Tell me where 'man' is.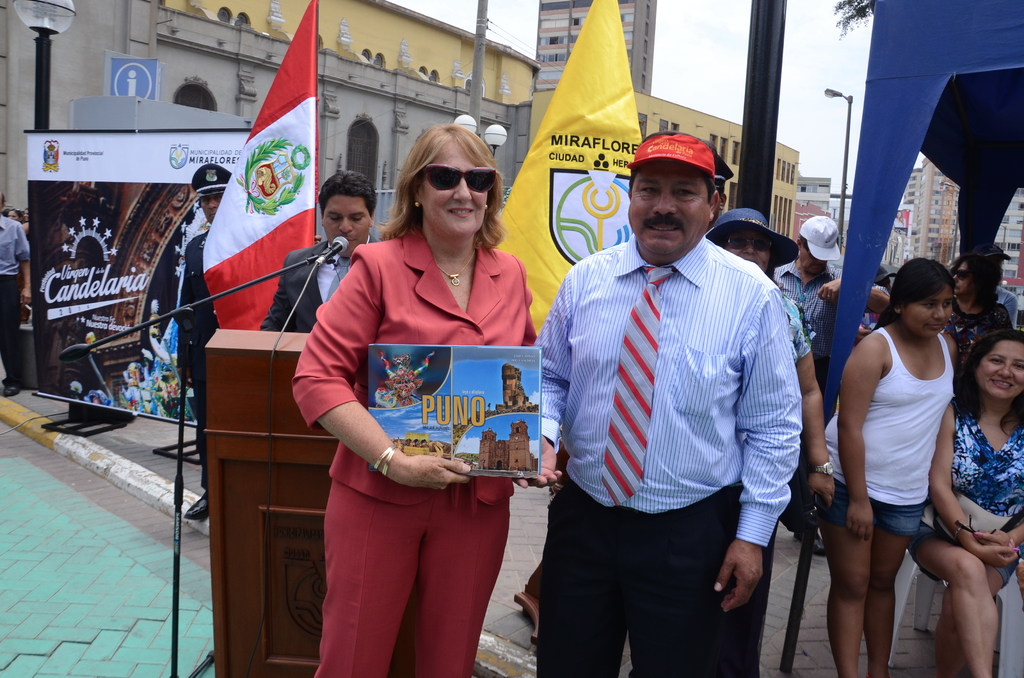
'man' is at (x1=769, y1=213, x2=884, y2=369).
